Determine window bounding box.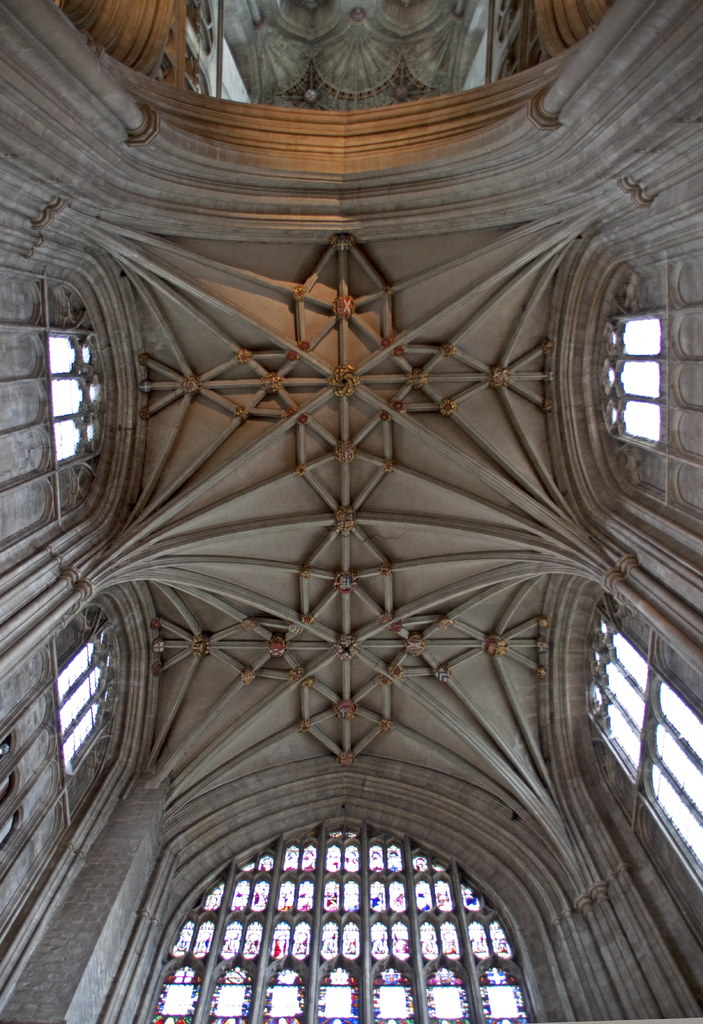
Determined: (x1=37, y1=269, x2=108, y2=524).
